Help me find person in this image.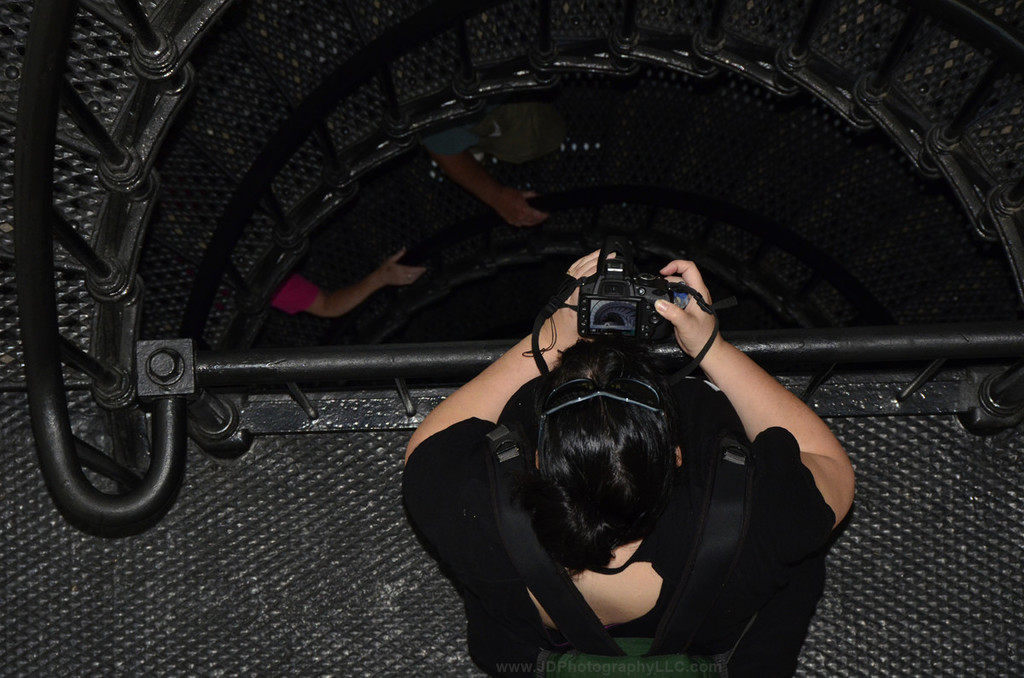
Found it: (x1=399, y1=252, x2=864, y2=677).
